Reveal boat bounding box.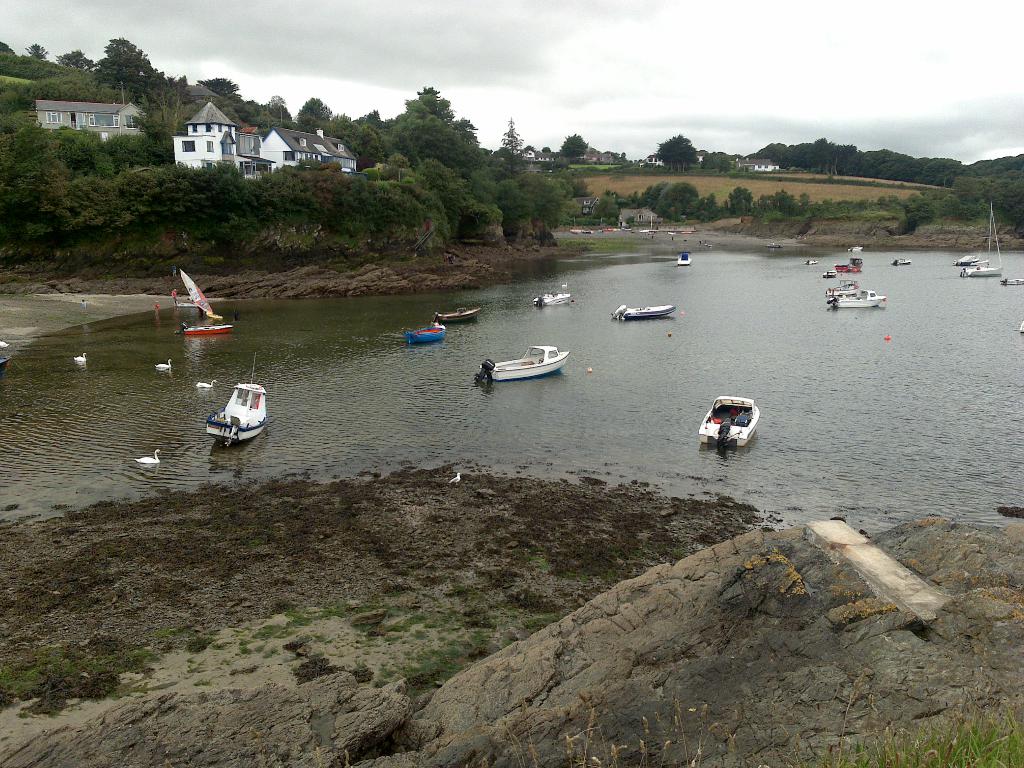
Revealed: [left=404, top=321, right=446, bottom=349].
